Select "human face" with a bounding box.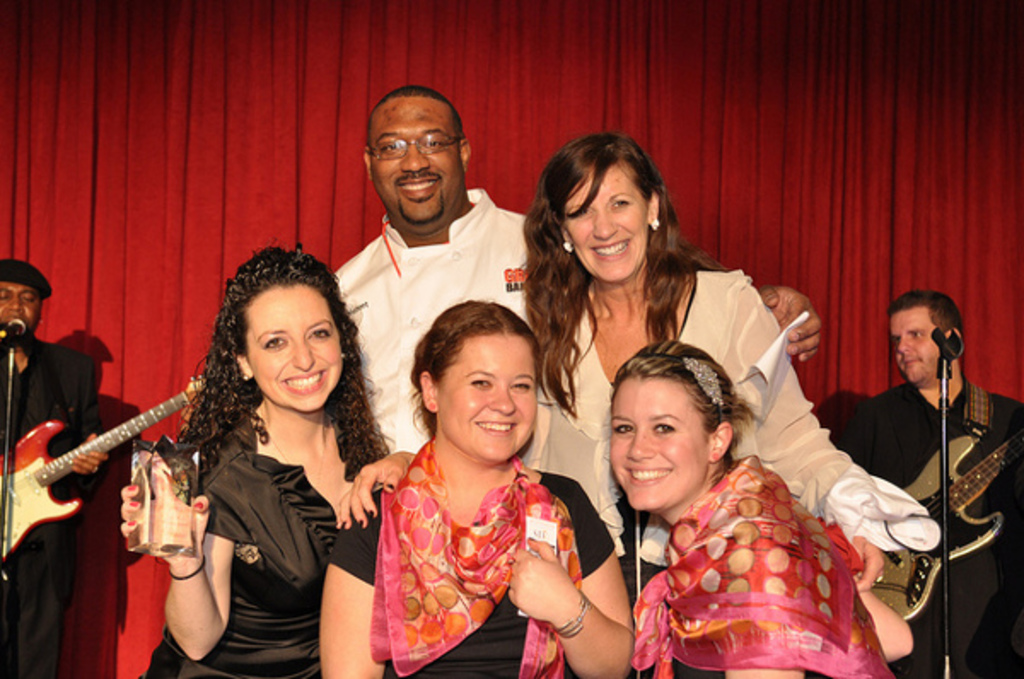
[604,384,707,508].
